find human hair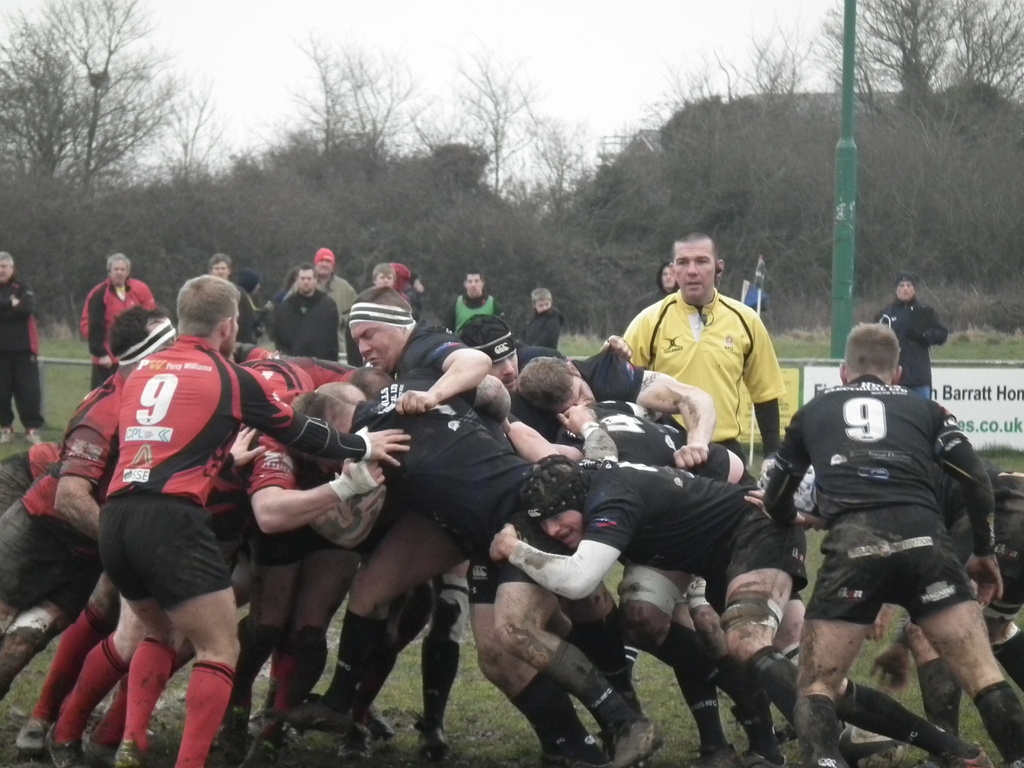
bbox=[355, 367, 397, 399]
